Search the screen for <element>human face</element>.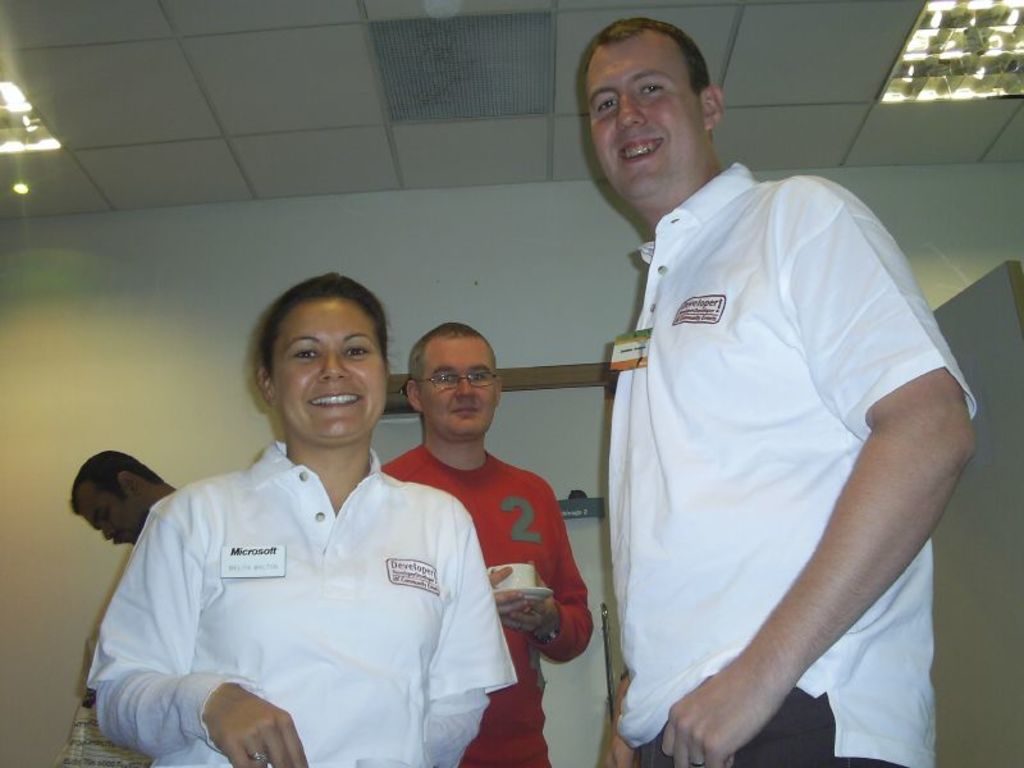
Found at 84 477 143 549.
